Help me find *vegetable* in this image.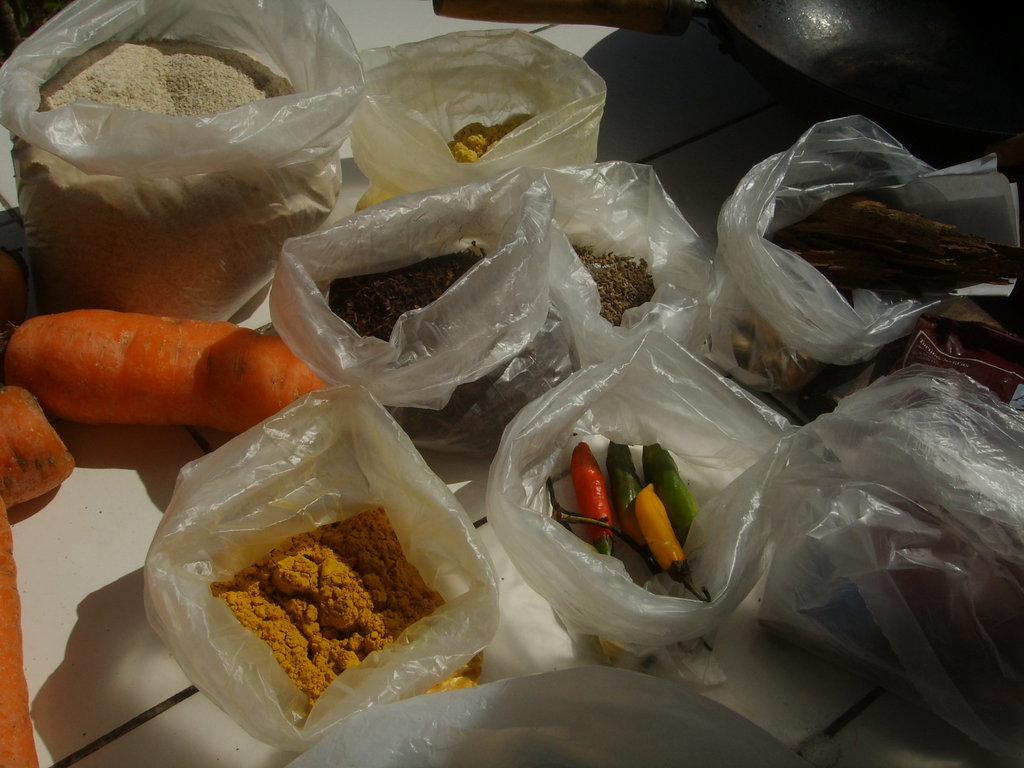
Found it: bbox=(3, 381, 76, 517).
